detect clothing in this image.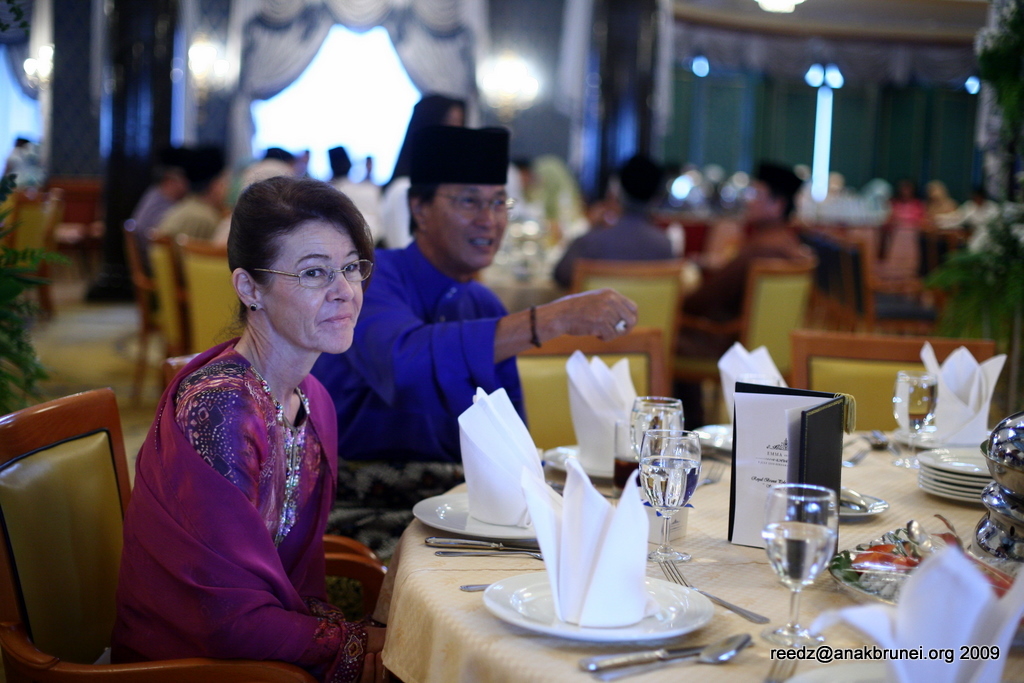
Detection: x1=688, y1=216, x2=815, y2=328.
